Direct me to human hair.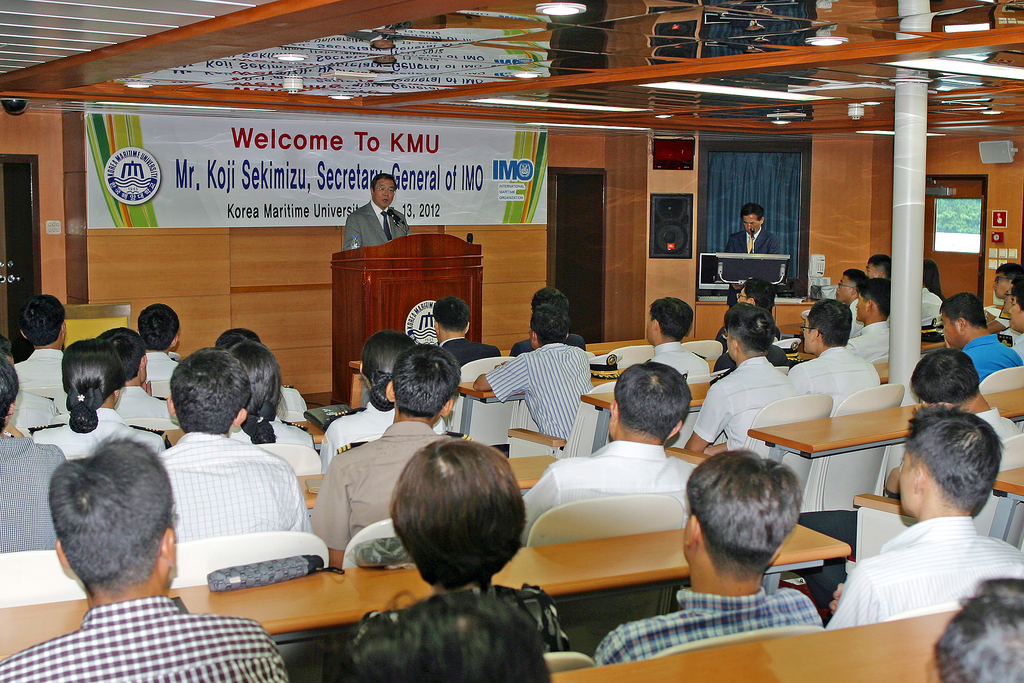
Direction: locate(529, 304, 571, 345).
